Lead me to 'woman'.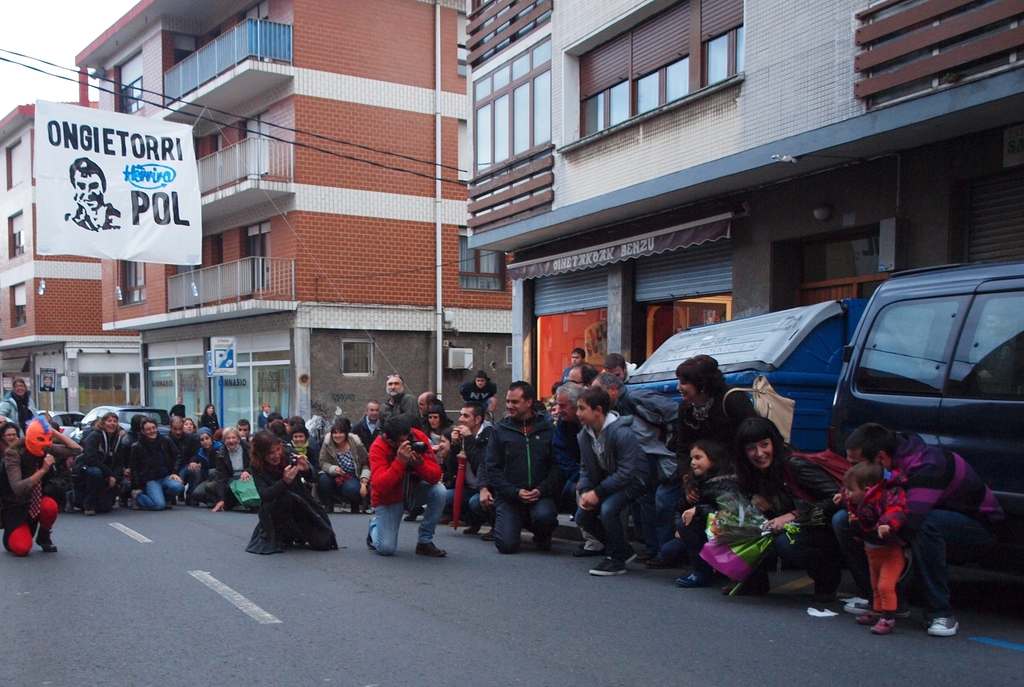
Lead to bbox=[234, 418, 320, 565].
